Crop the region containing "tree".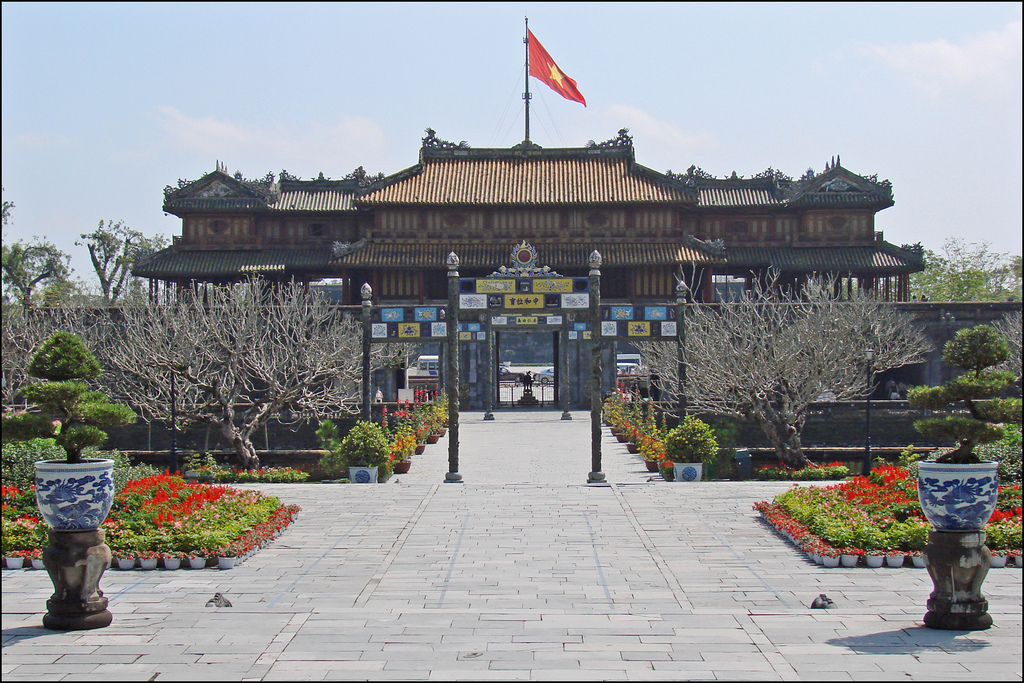
Crop region: <region>67, 218, 159, 312</region>.
